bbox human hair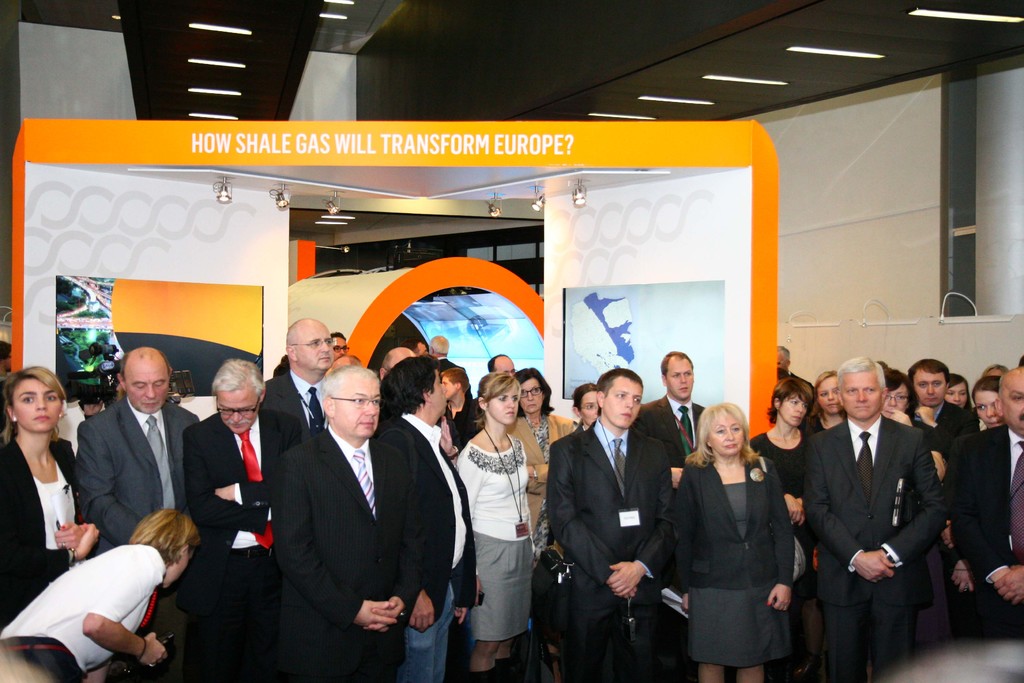
pyautogui.locateOnScreen(320, 366, 381, 418)
